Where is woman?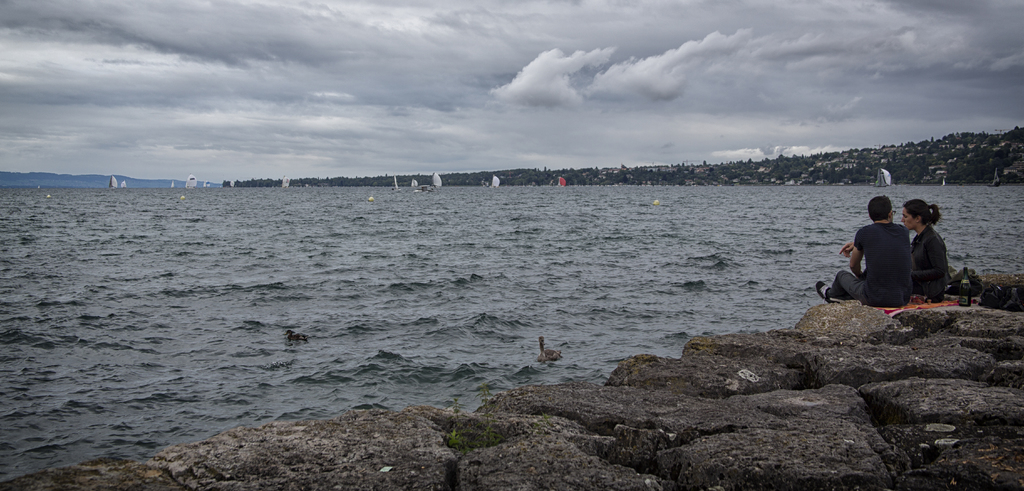
pyautogui.locateOnScreen(902, 199, 945, 297).
